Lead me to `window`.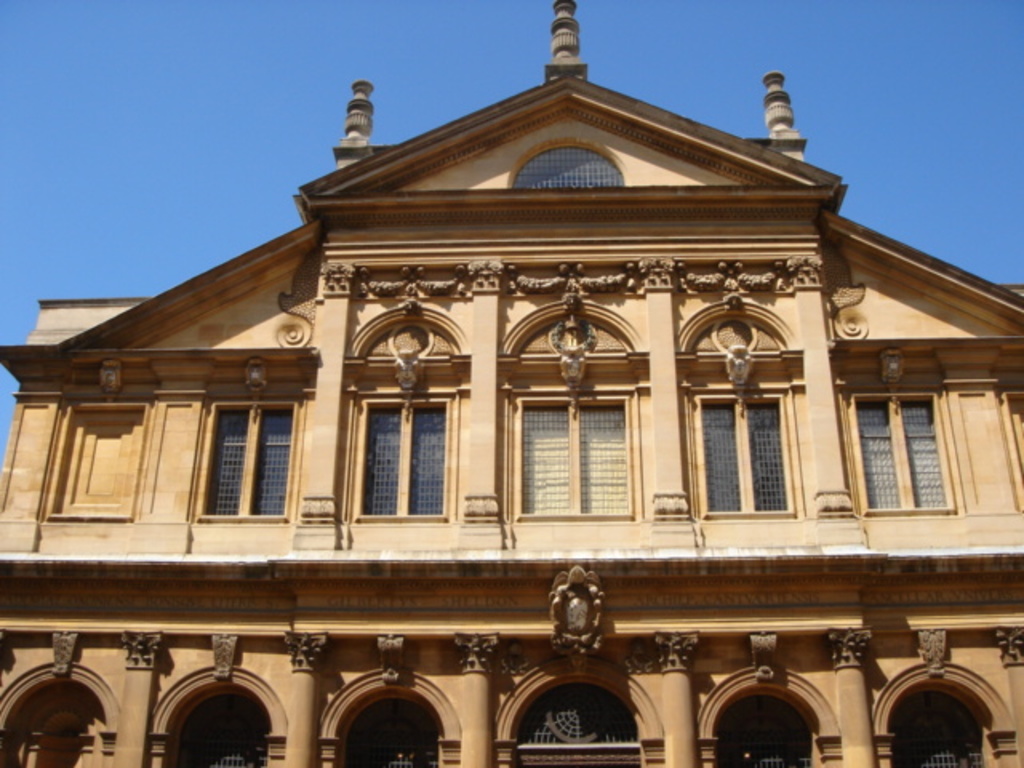
Lead to 507/149/624/187.
